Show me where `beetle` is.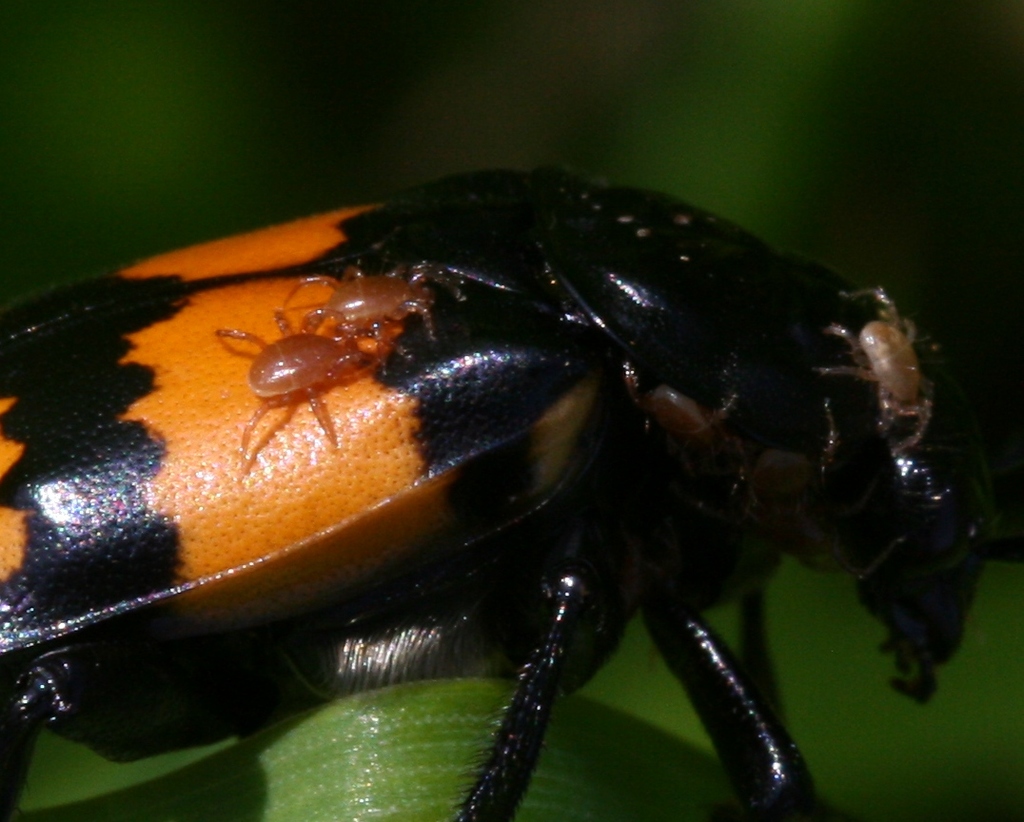
`beetle` is at (left=14, top=161, right=996, bottom=804).
